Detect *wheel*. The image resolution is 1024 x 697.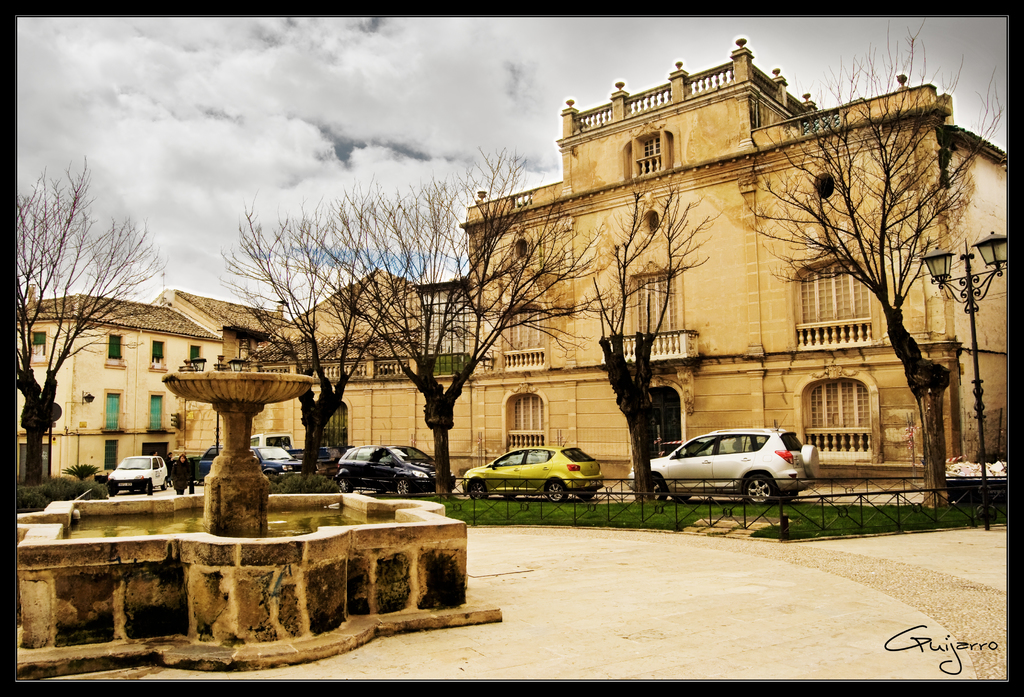
box(548, 479, 567, 502).
